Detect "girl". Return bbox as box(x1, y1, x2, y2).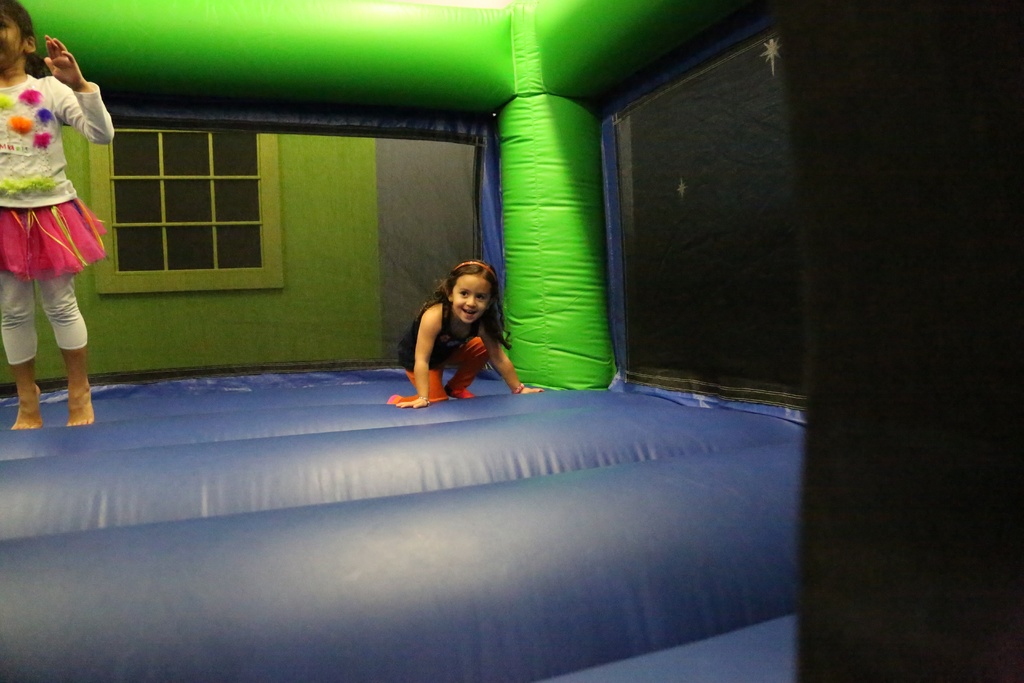
box(388, 265, 548, 407).
